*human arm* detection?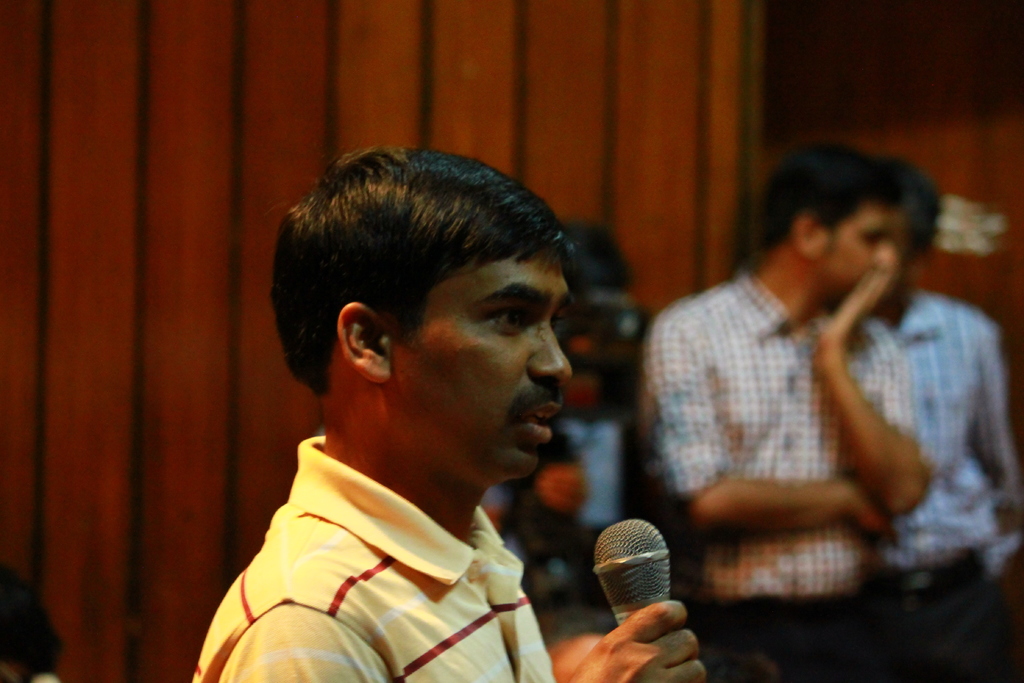
l=218, t=580, r=717, b=682
